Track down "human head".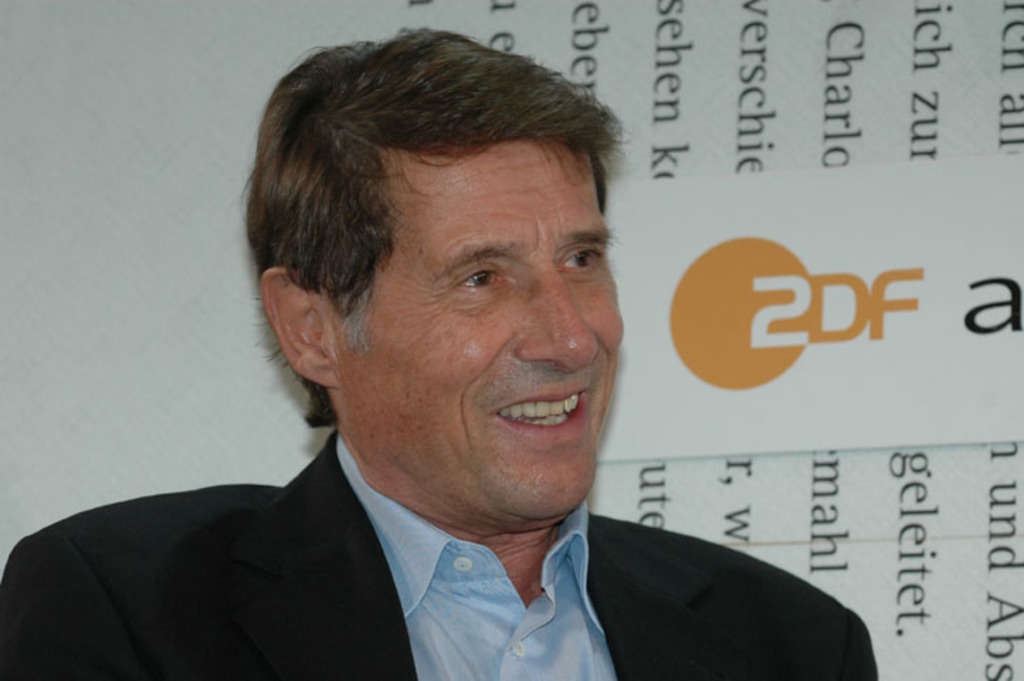
Tracked to bbox(277, 47, 614, 477).
